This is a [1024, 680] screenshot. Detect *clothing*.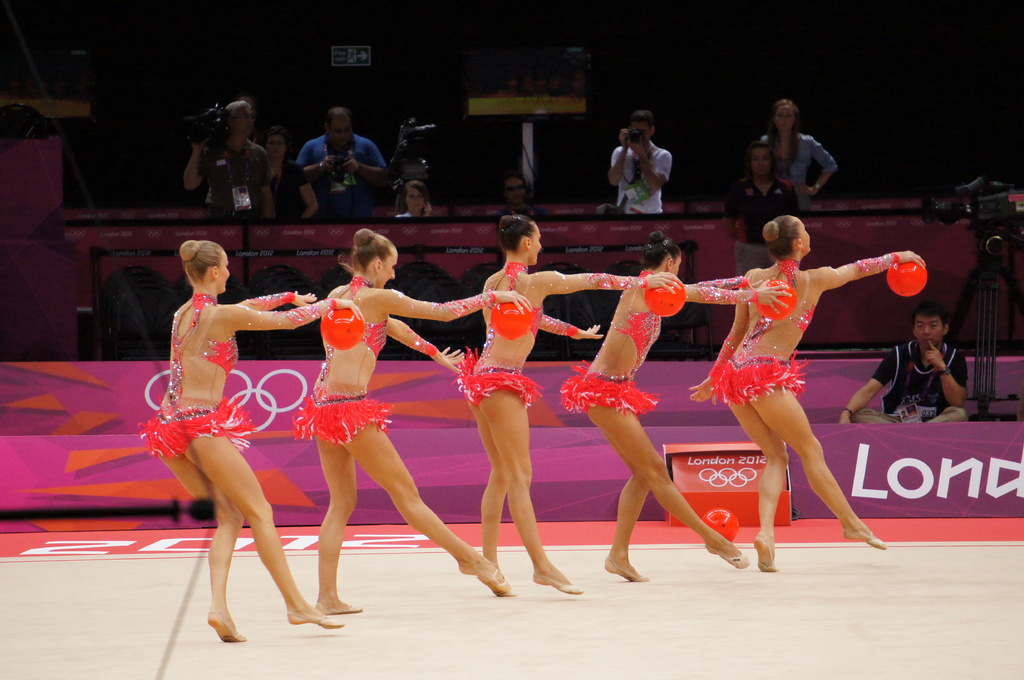
609:139:671:217.
